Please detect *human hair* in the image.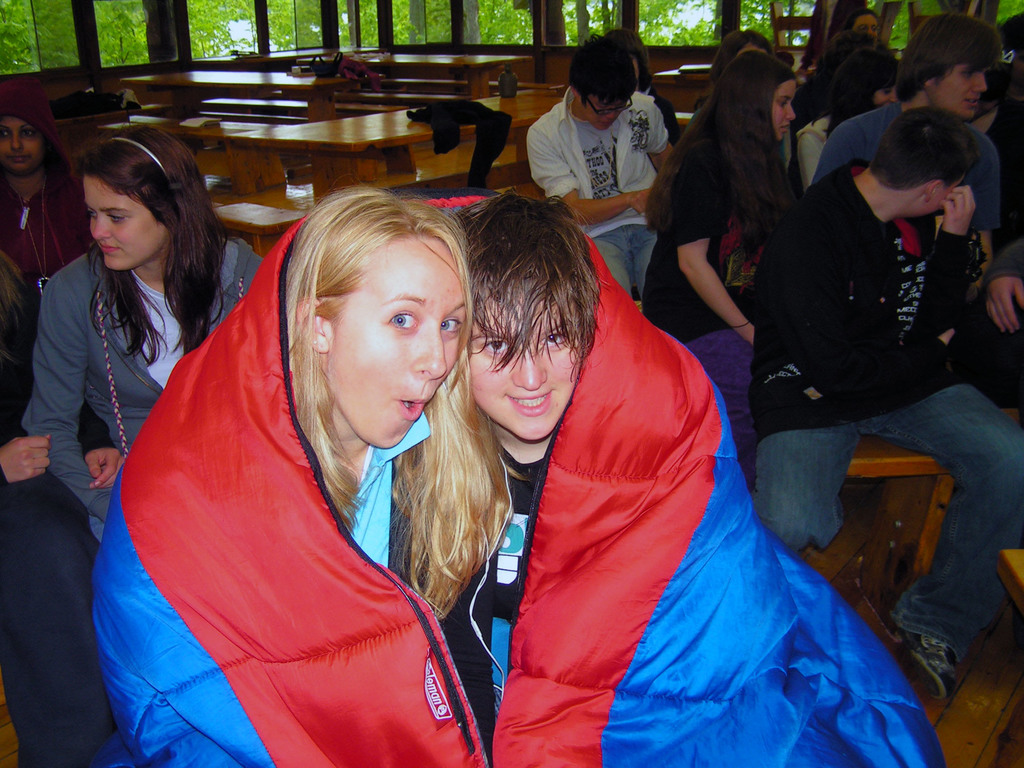
(x1=75, y1=128, x2=228, y2=367).
